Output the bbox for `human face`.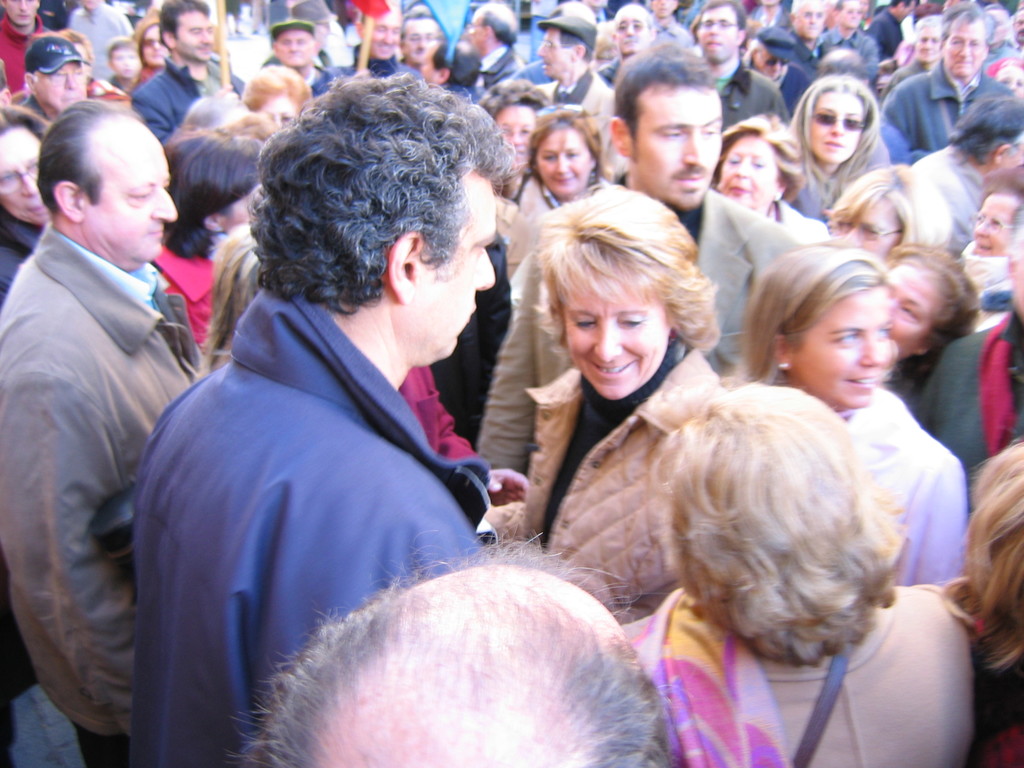
locate(1017, 252, 1023, 320).
